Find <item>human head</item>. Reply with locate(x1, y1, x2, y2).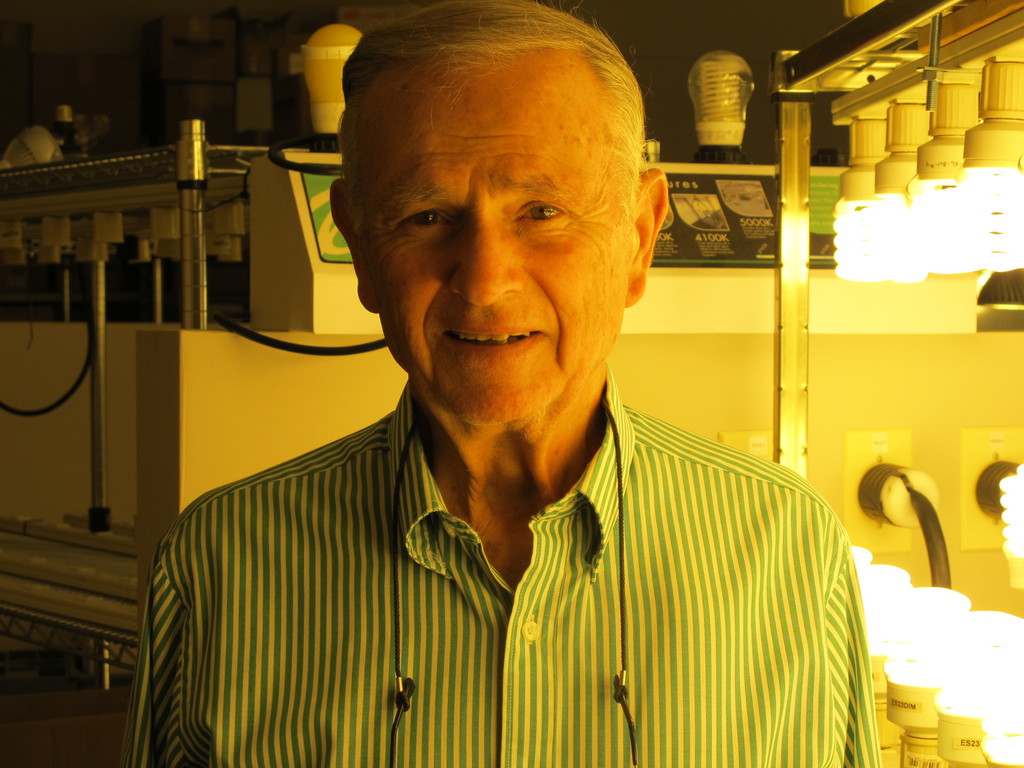
locate(330, 0, 657, 419).
